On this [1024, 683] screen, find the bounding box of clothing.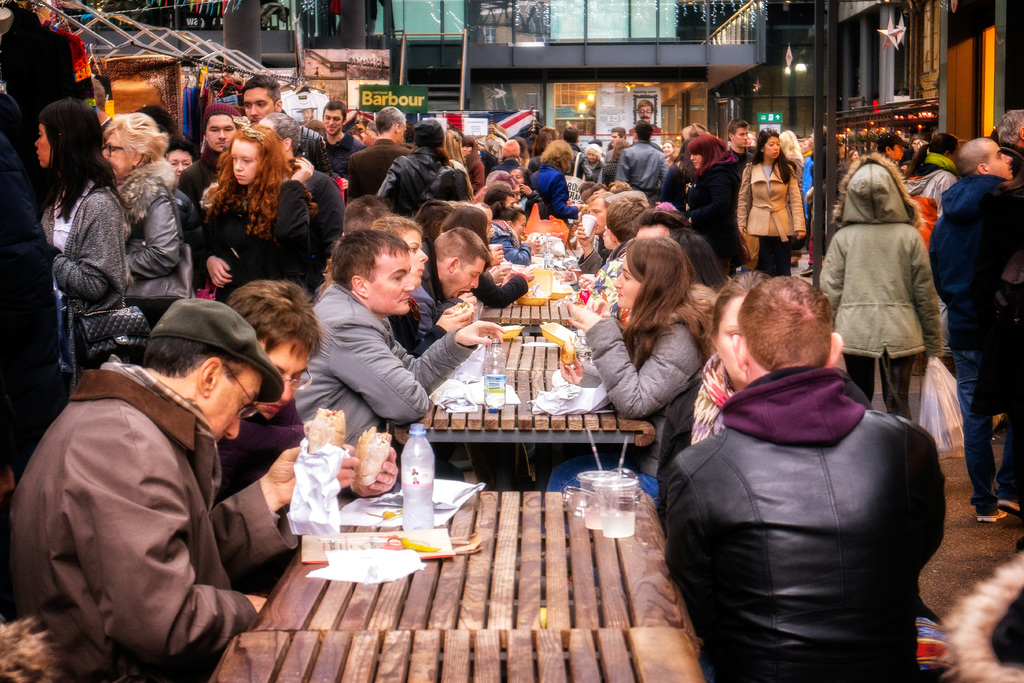
Bounding box: pyautogui.locateOnScreen(664, 368, 943, 682).
